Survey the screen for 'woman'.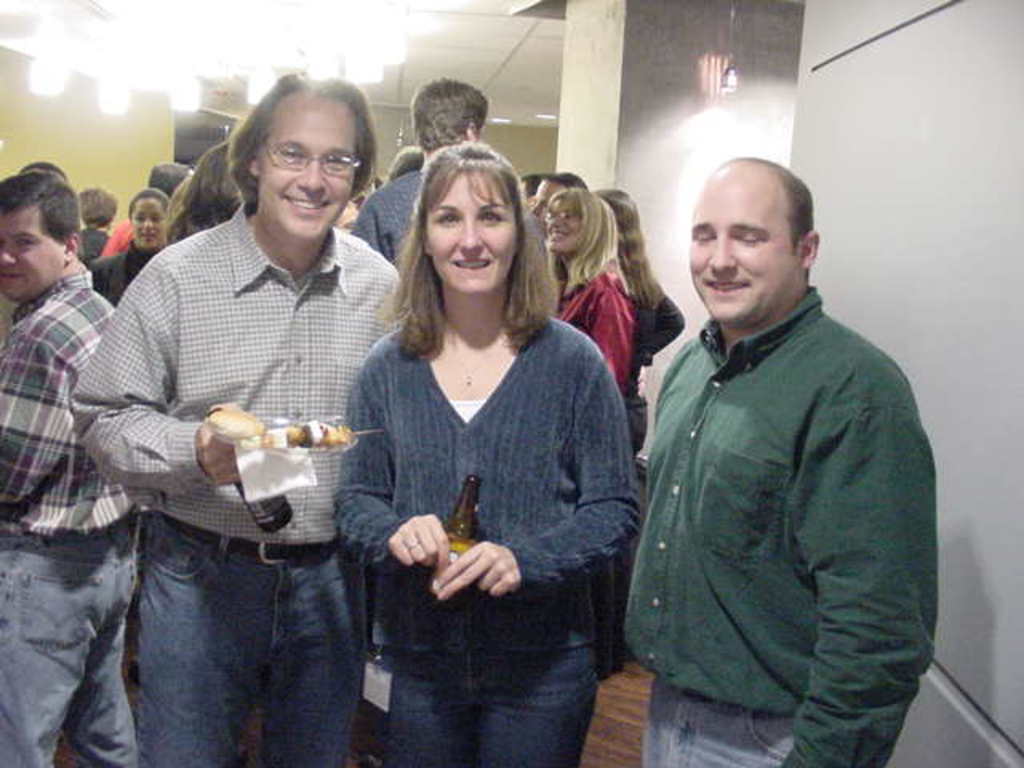
Survey found: l=538, t=186, r=642, b=371.
